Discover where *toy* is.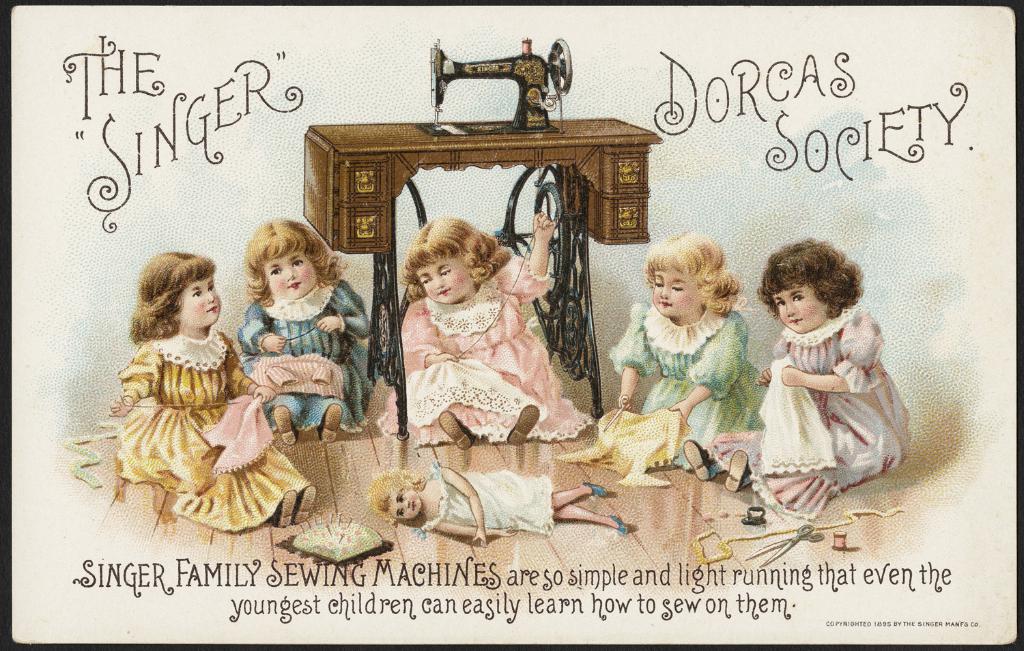
Discovered at locate(100, 246, 322, 532).
